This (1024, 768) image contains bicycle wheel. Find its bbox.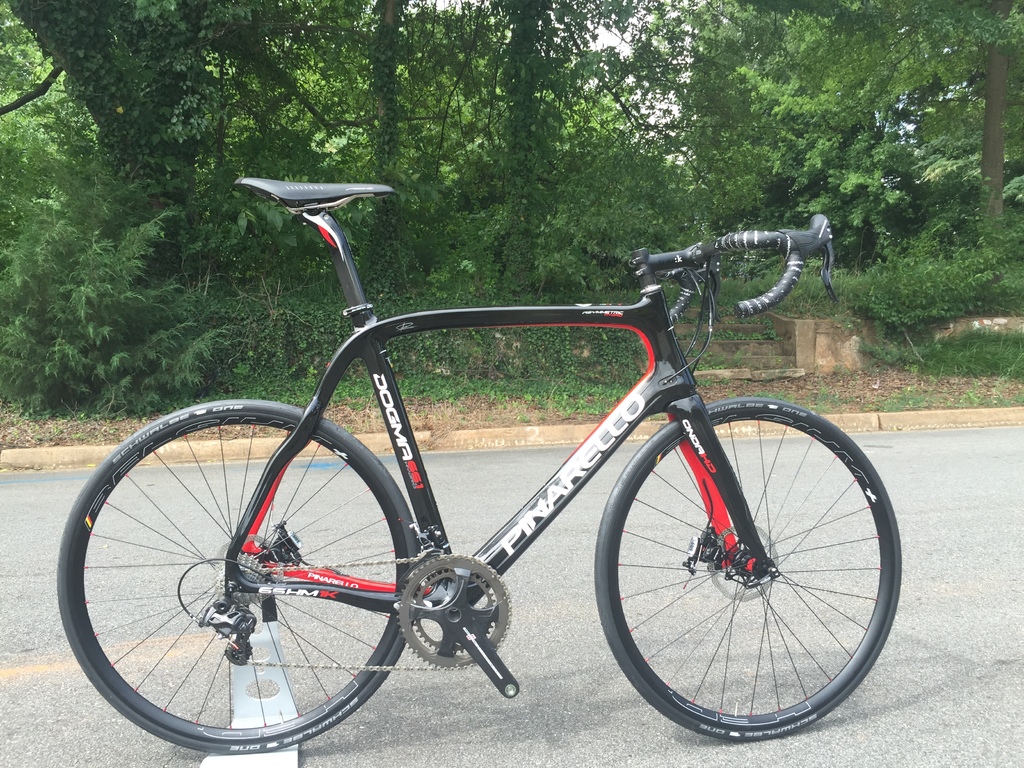
region(596, 395, 904, 742).
